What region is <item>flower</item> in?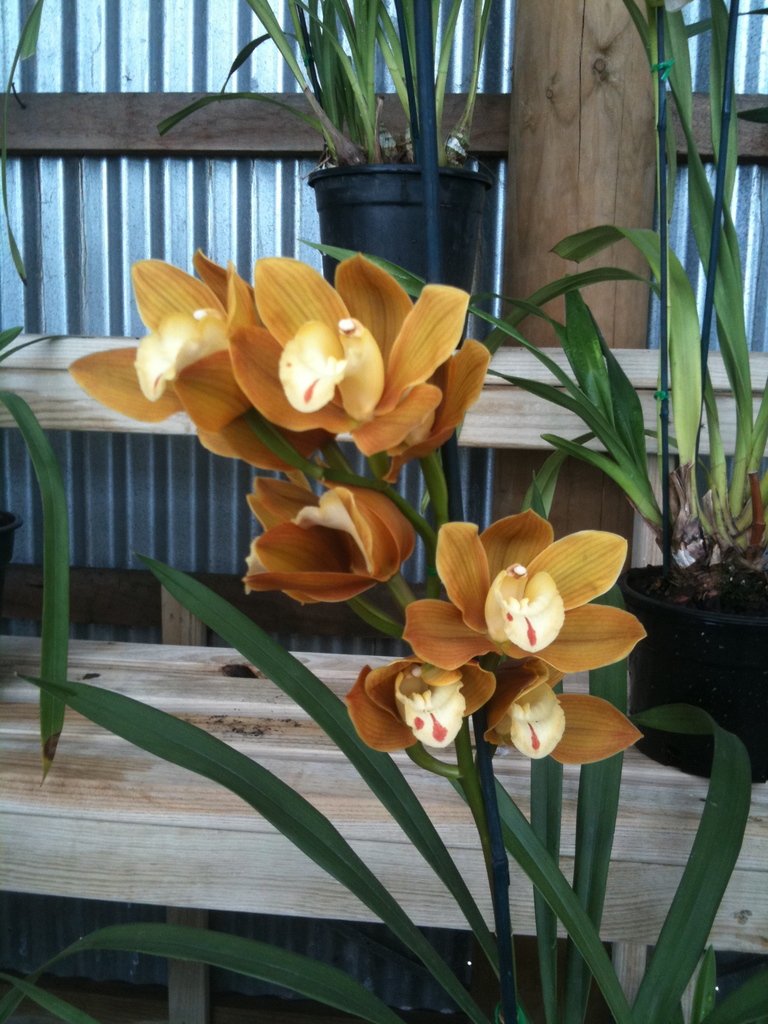
l=472, t=659, r=649, b=765.
